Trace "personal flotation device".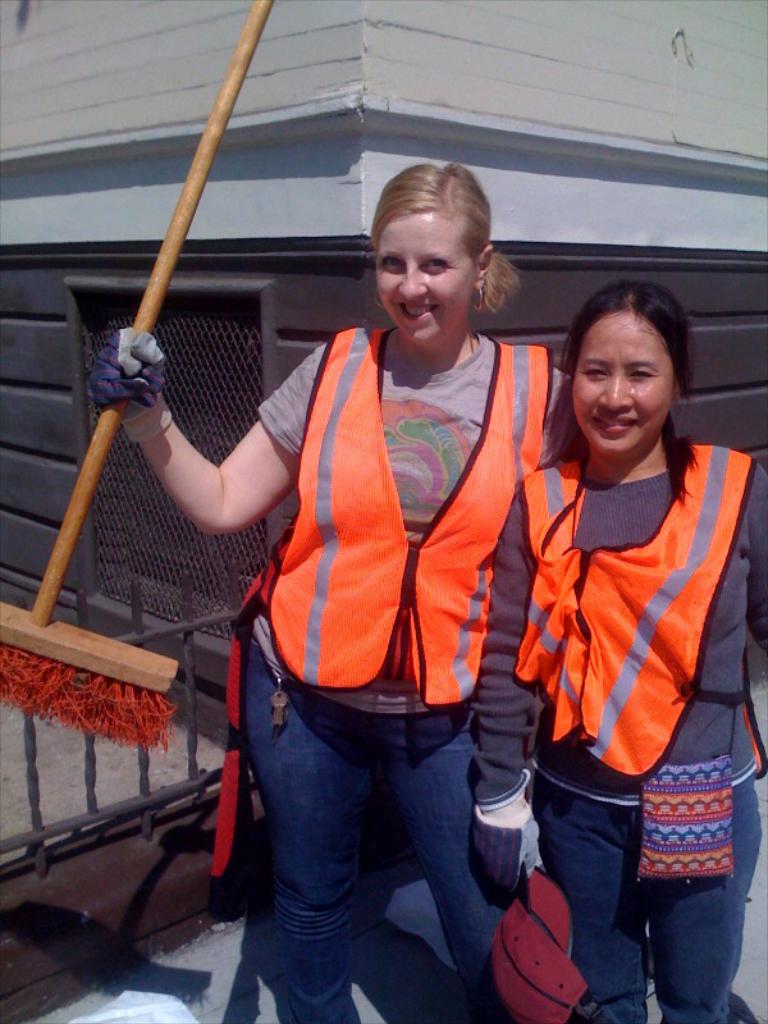
Traced to 511/447/758/781.
